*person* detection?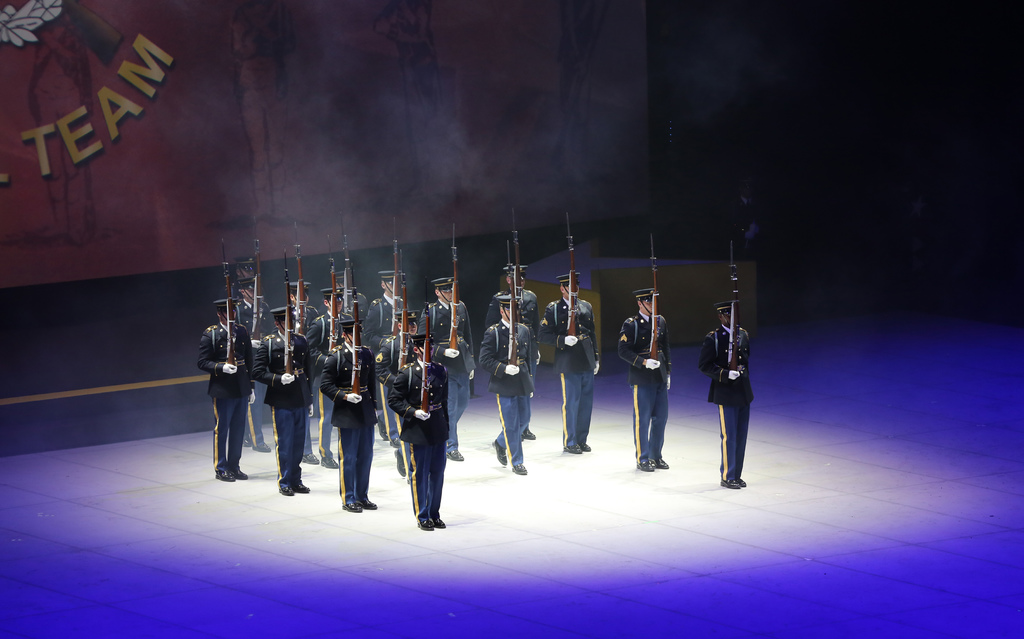
x1=707, y1=286, x2=760, y2=497
